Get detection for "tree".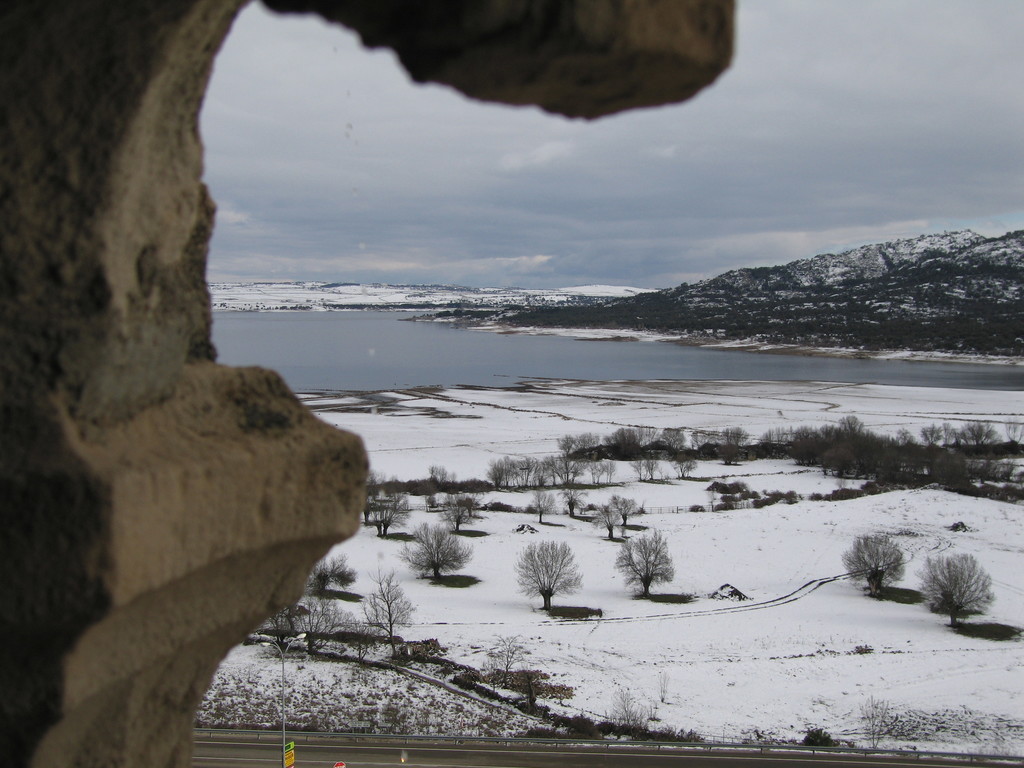
Detection: {"left": 669, "top": 451, "right": 696, "bottom": 483}.
